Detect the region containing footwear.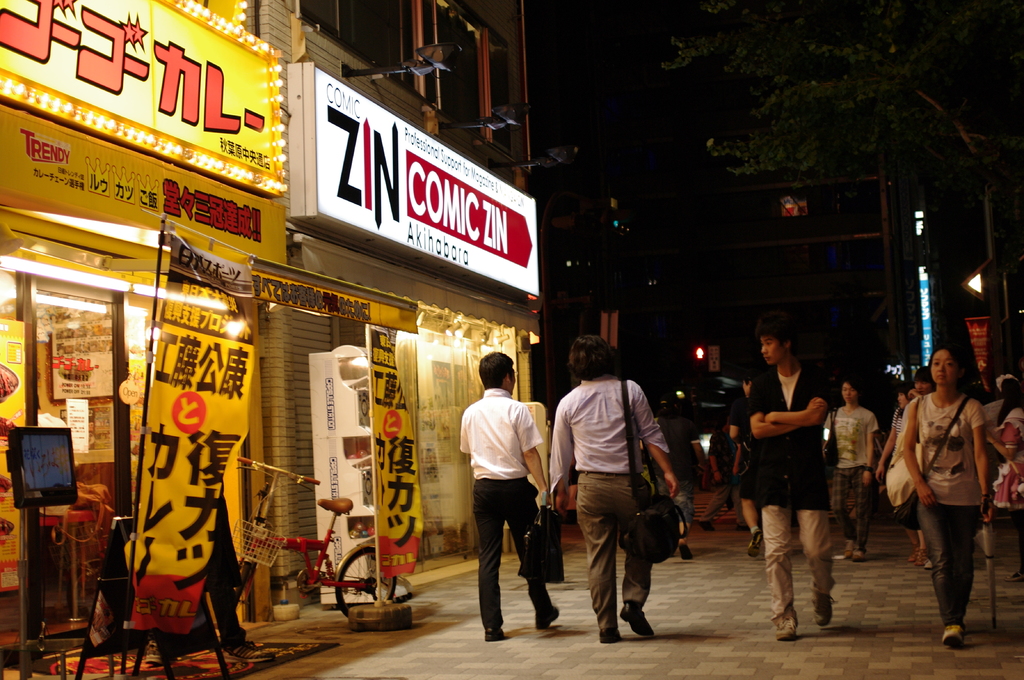
(x1=695, y1=512, x2=715, y2=534).
